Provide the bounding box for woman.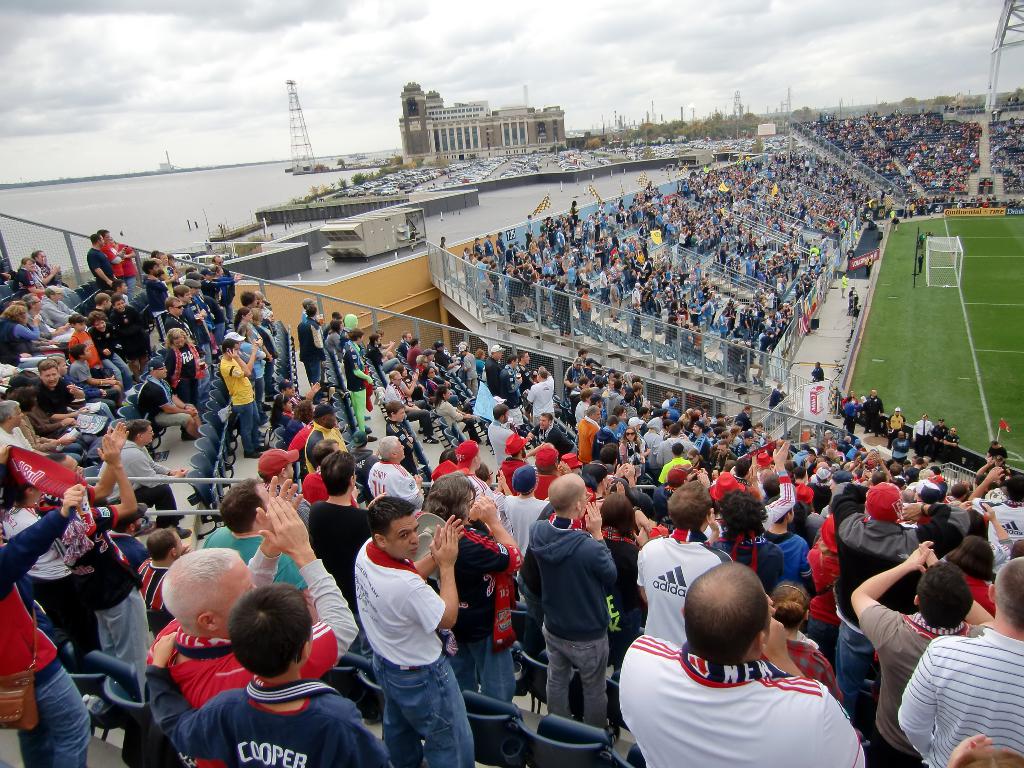
pyautogui.locateOnScreen(397, 364, 423, 400).
